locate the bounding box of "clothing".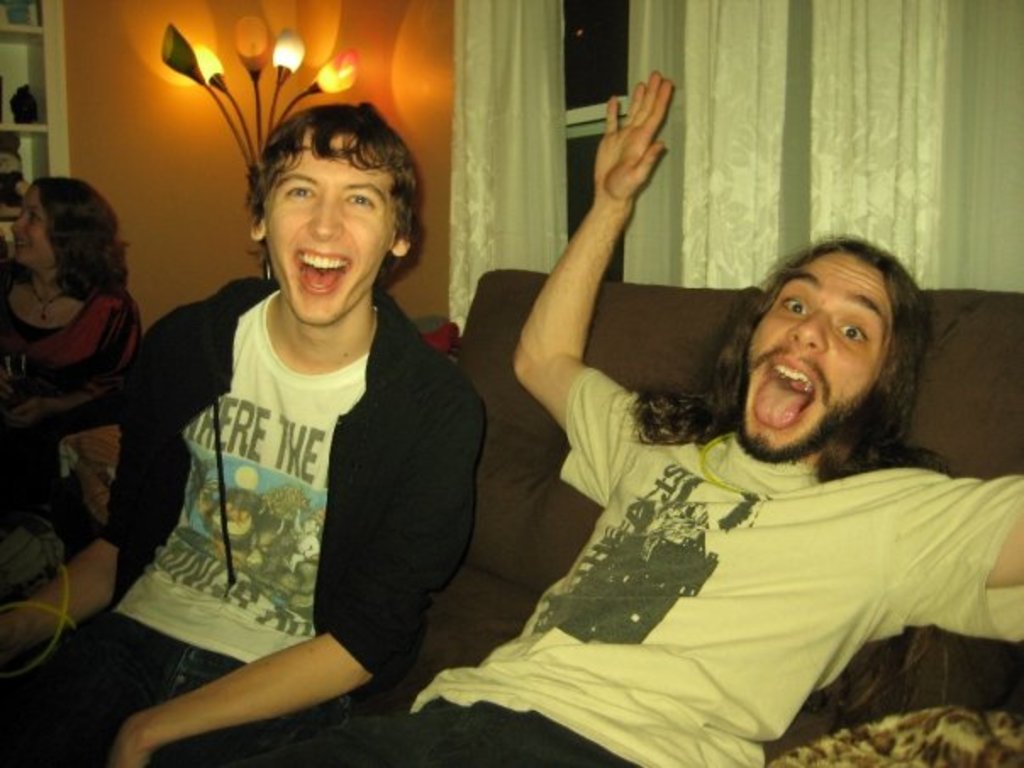
Bounding box: bbox=[0, 278, 144, 466].
